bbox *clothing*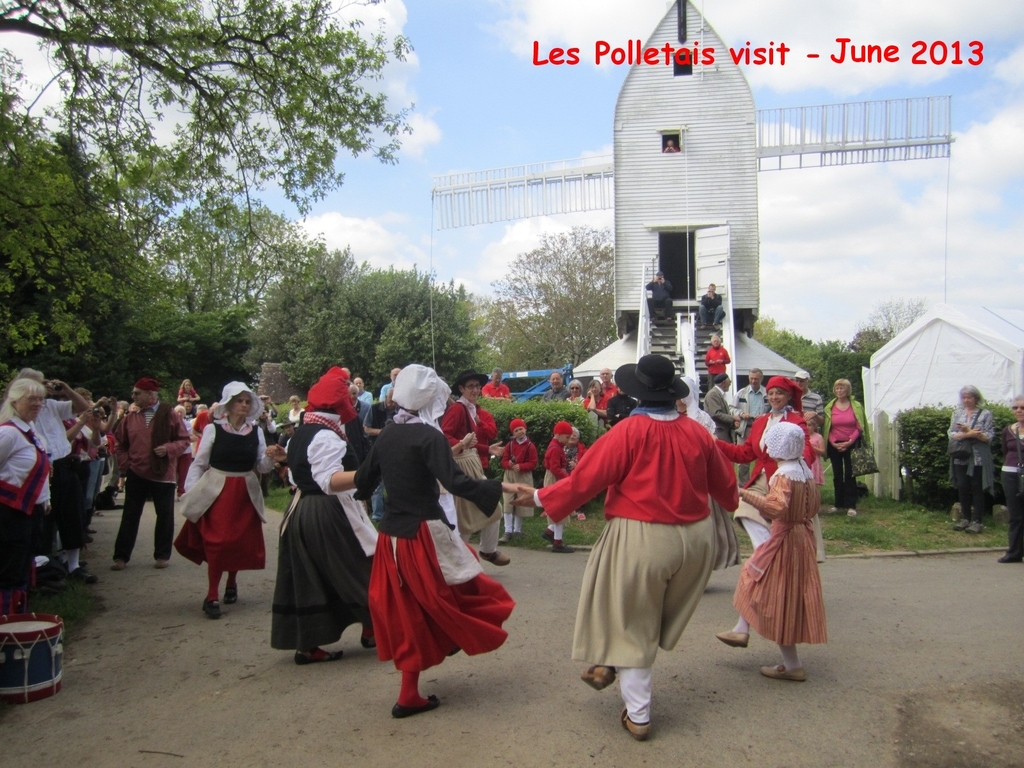
[left=504, top=439, right=537, bottom=513]
